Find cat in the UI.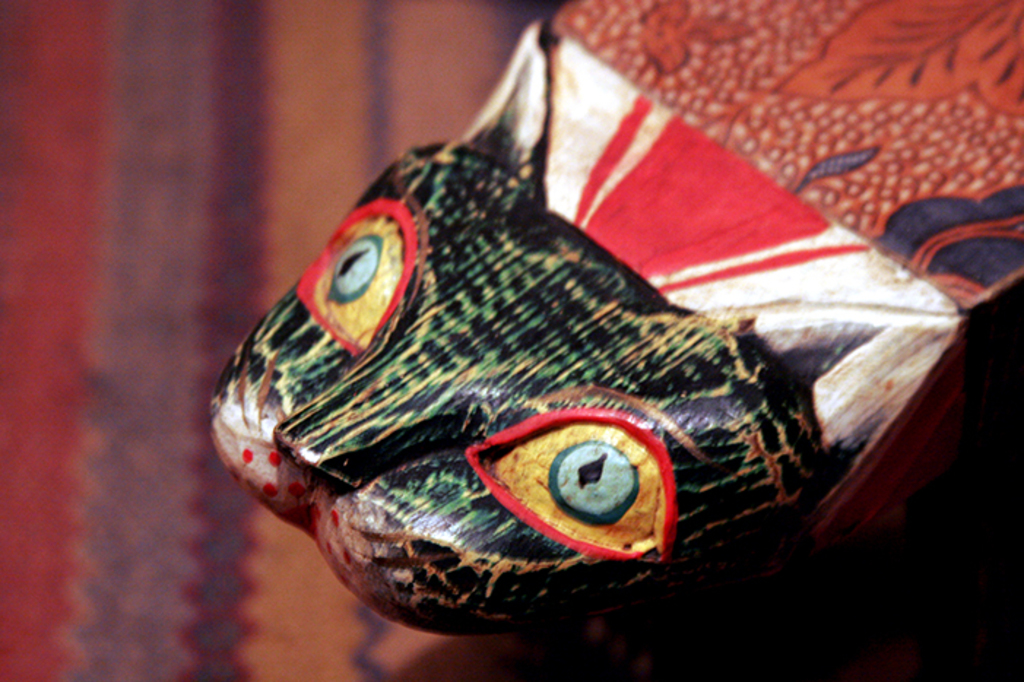
UI element at {"left": 193, "top": 136, "right": 859, "bottom": 660}.
